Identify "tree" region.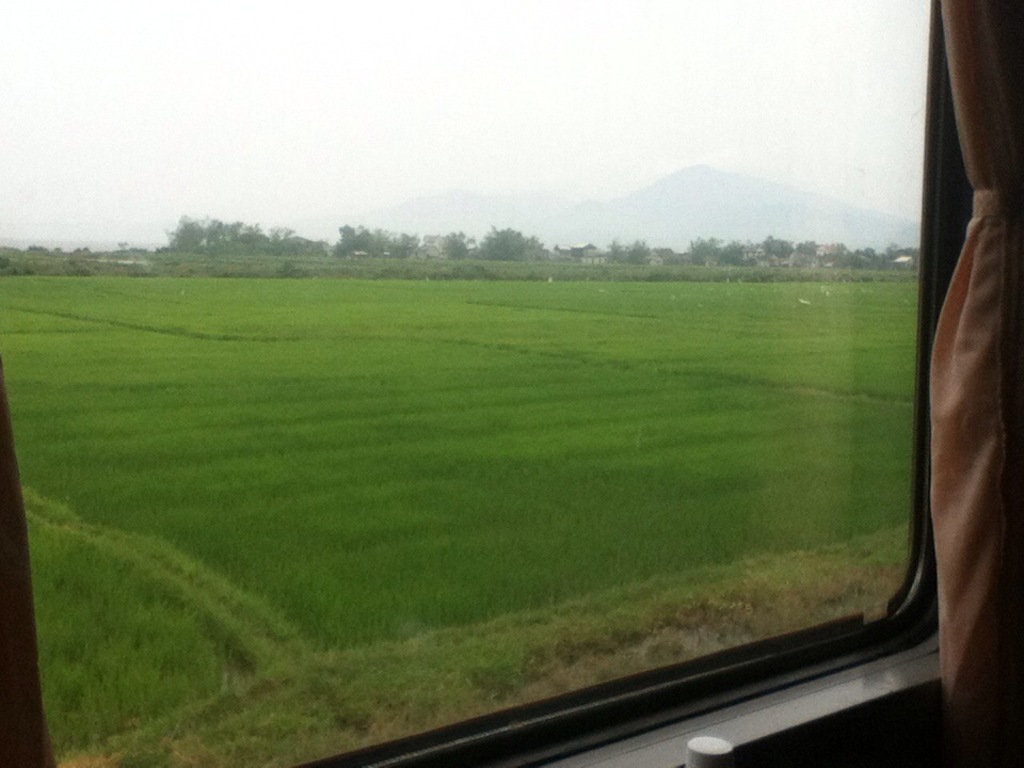
Region: 761,230,799,257.
